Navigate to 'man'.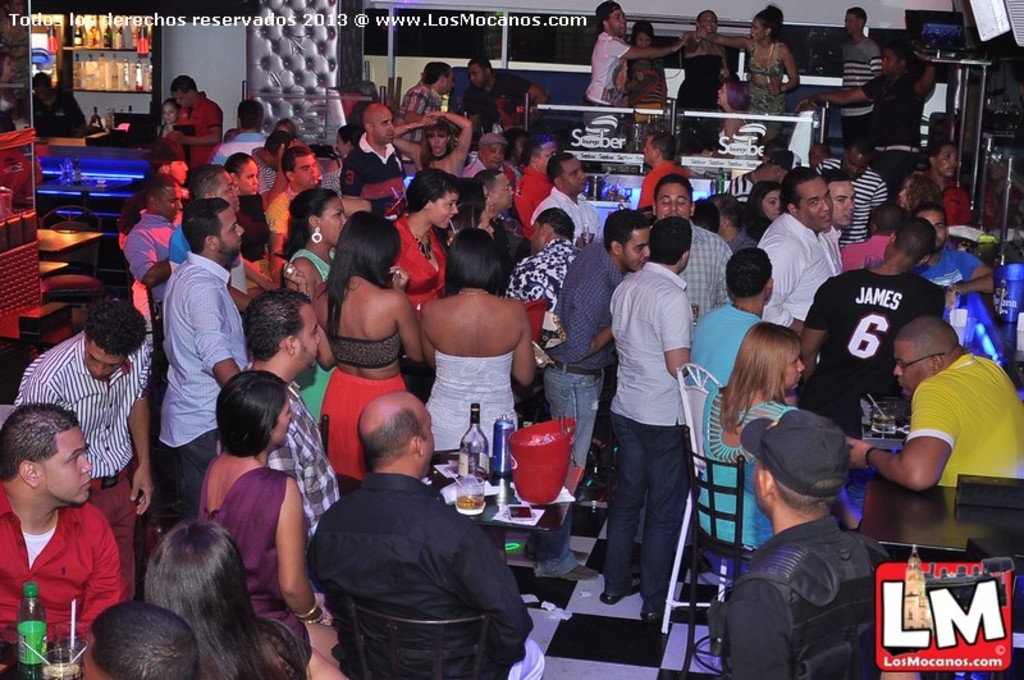
Navigation target: l=799, t=134, r=902, b=255.
